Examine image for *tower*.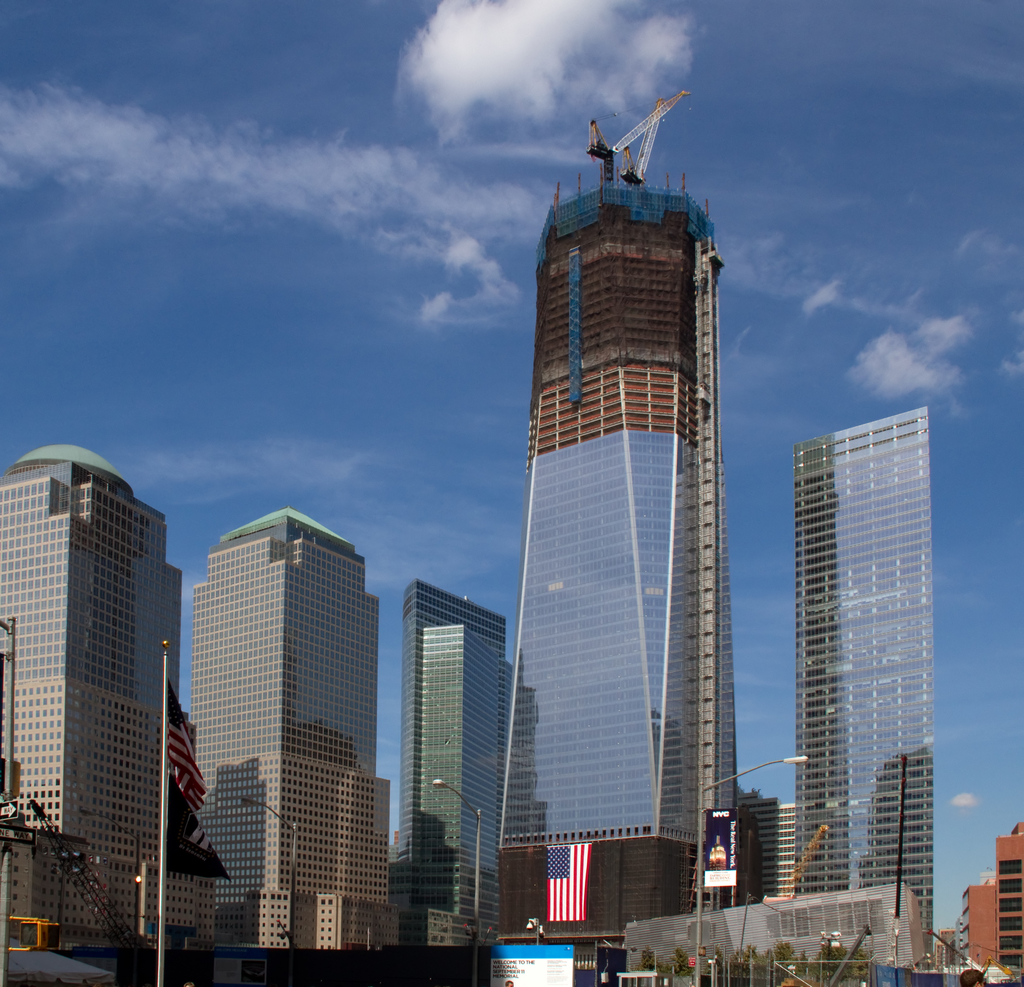
Examination result: (789, 404, 929, 966).
